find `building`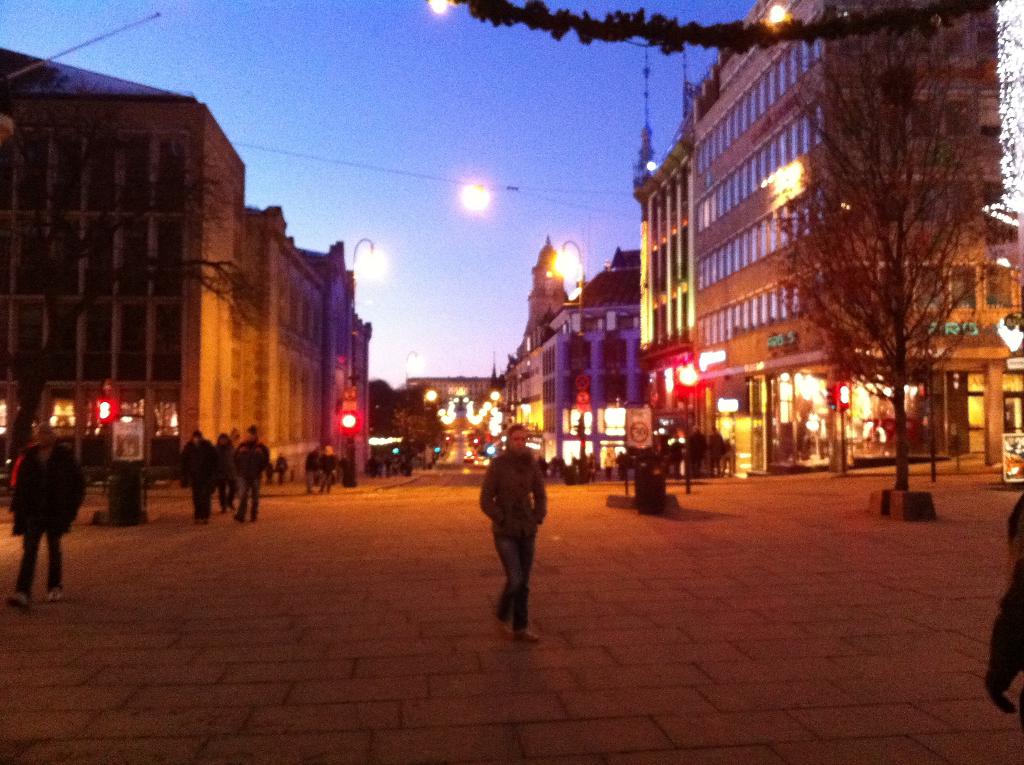
{"left": 400, "top": 376, "right": 507, "bottom": 468}
